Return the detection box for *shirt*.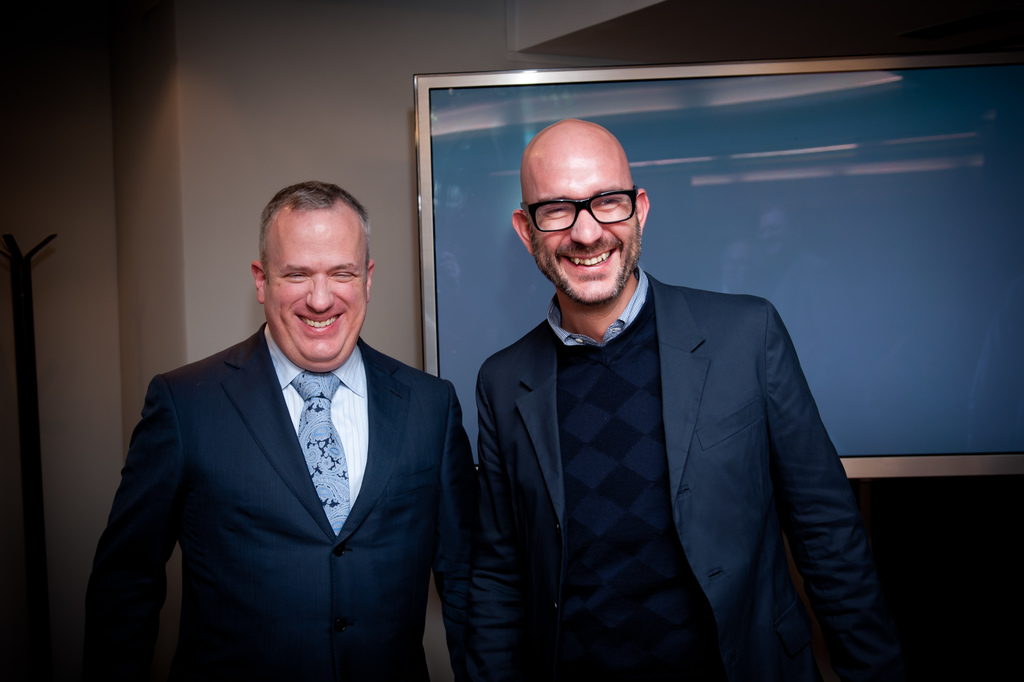
bbox=[545, 262, 647, 349].
